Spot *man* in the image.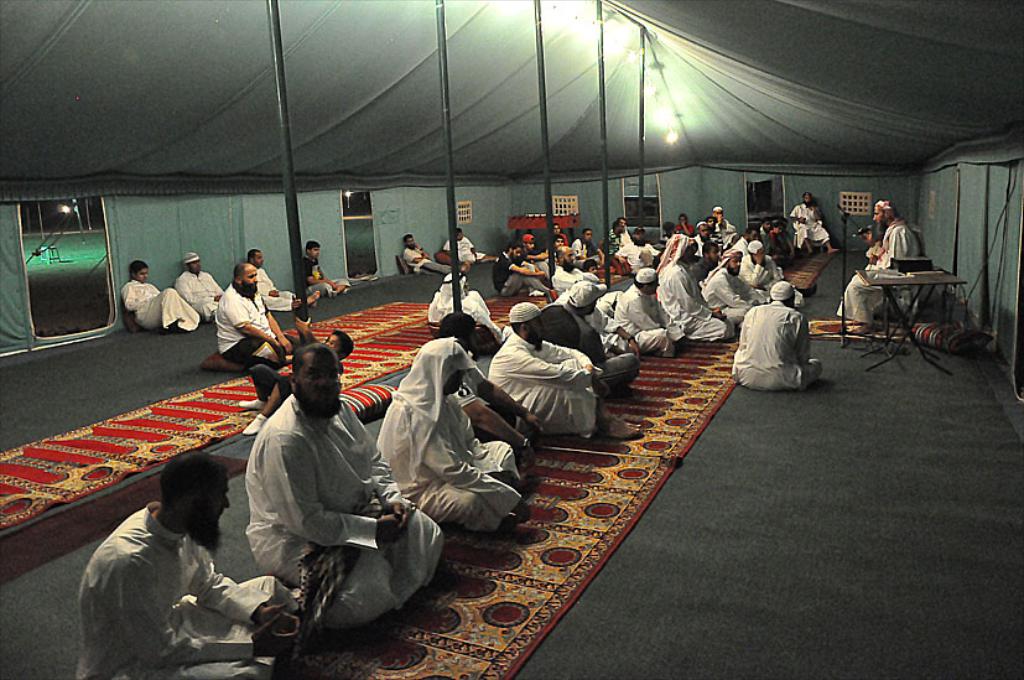
*man* found at Rect(402, 233, 472, 282).
